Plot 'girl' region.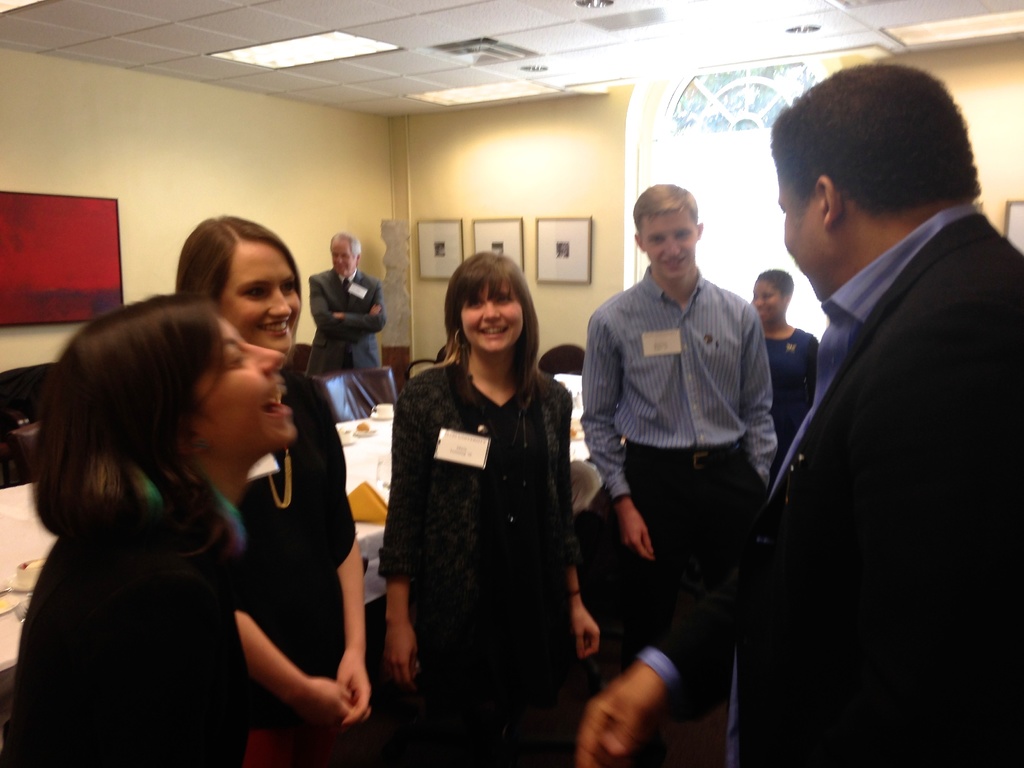
Plotted at crop(174, 214, 381, 767).
